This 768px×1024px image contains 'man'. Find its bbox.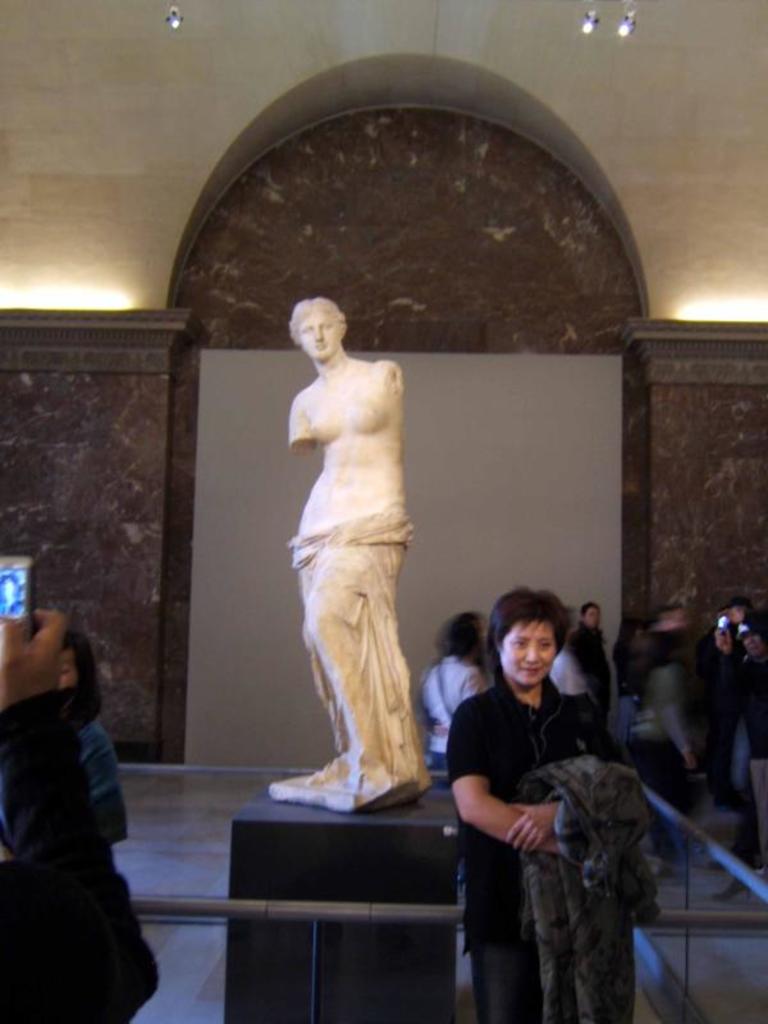
box=[564, 600, 607, 716].
